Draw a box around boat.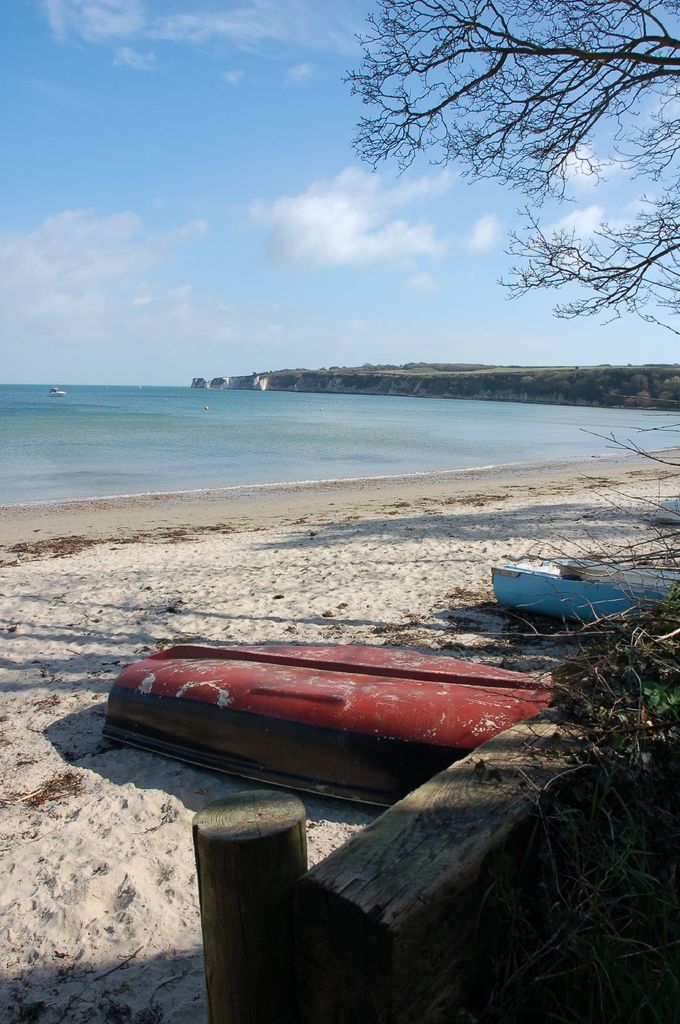
box(486, 548, 679, 616).
